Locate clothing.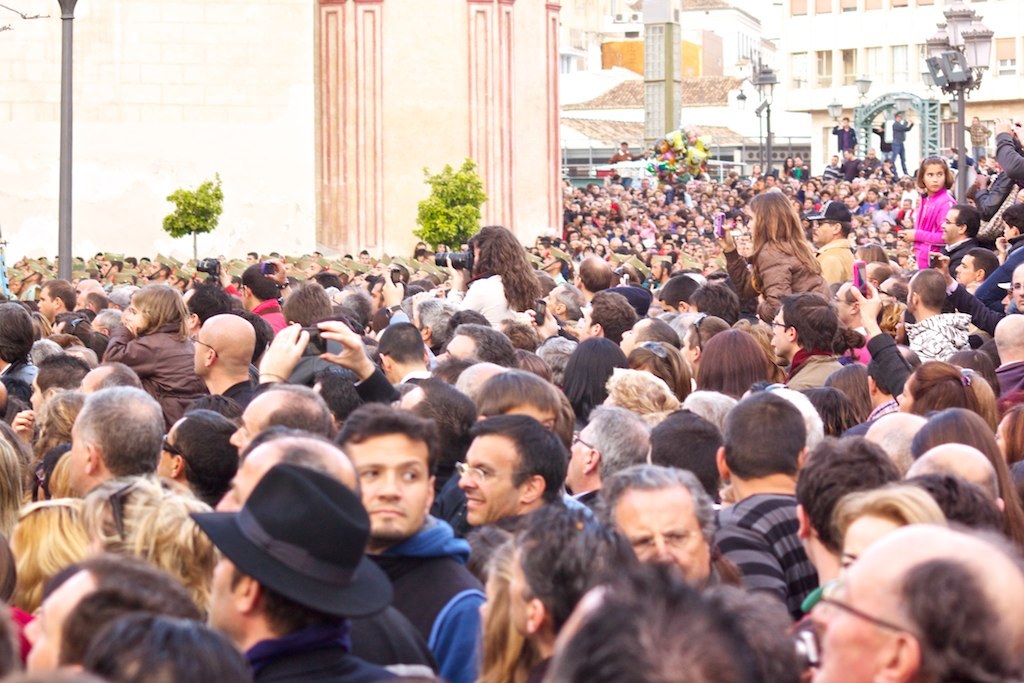
Bounding box: {"x1": 436, "y1": 471, "x2": 471, "y2": 536}.
